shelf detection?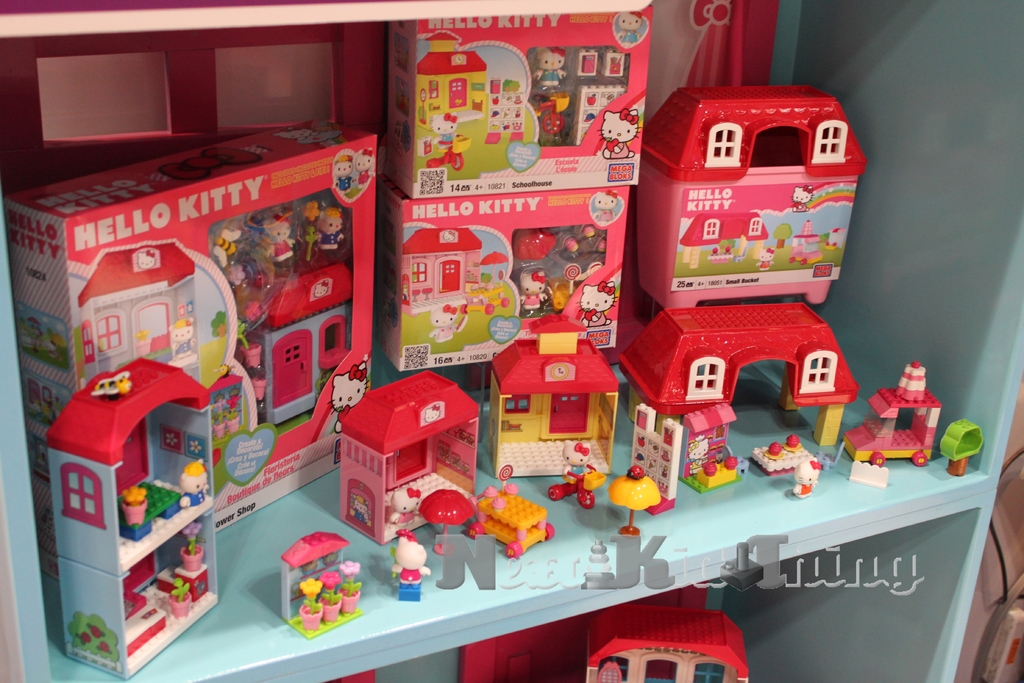
318/484/1009/682
